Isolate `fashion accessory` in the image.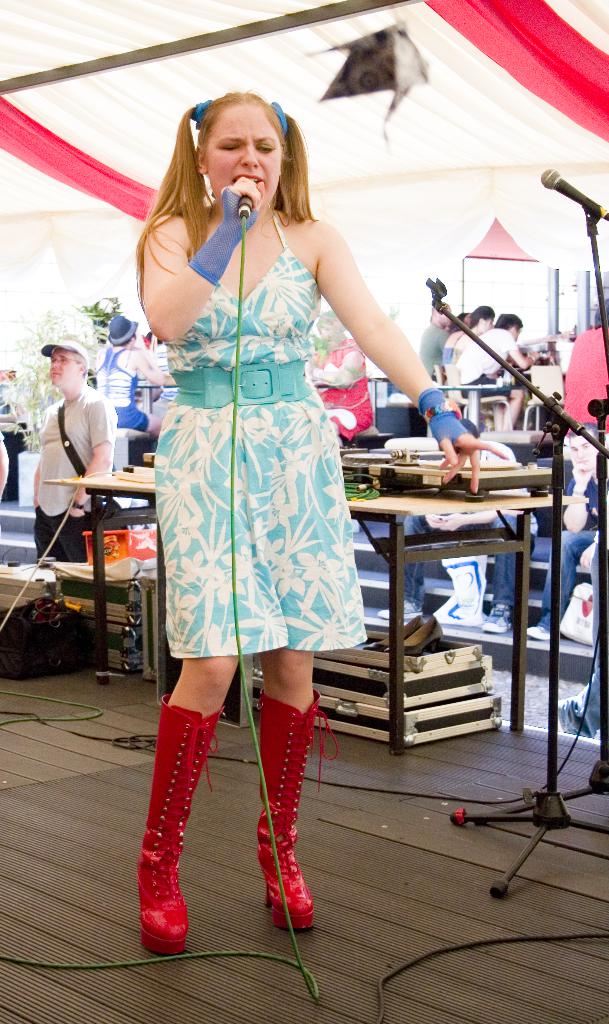
Isolated region: 185, 187, 257, 285.
